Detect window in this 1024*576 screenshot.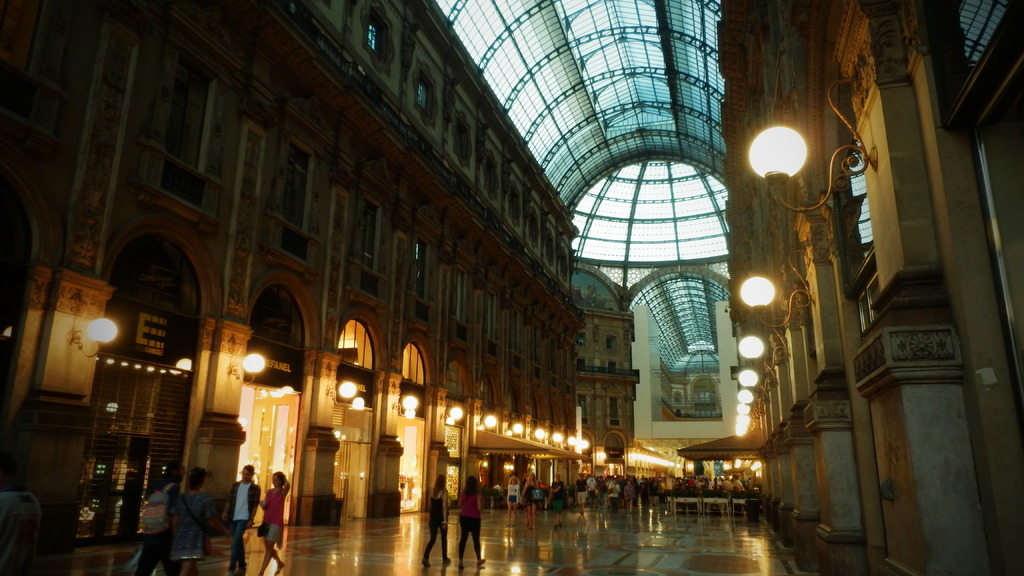
Detection: crop(420, 76, 430, 111).
